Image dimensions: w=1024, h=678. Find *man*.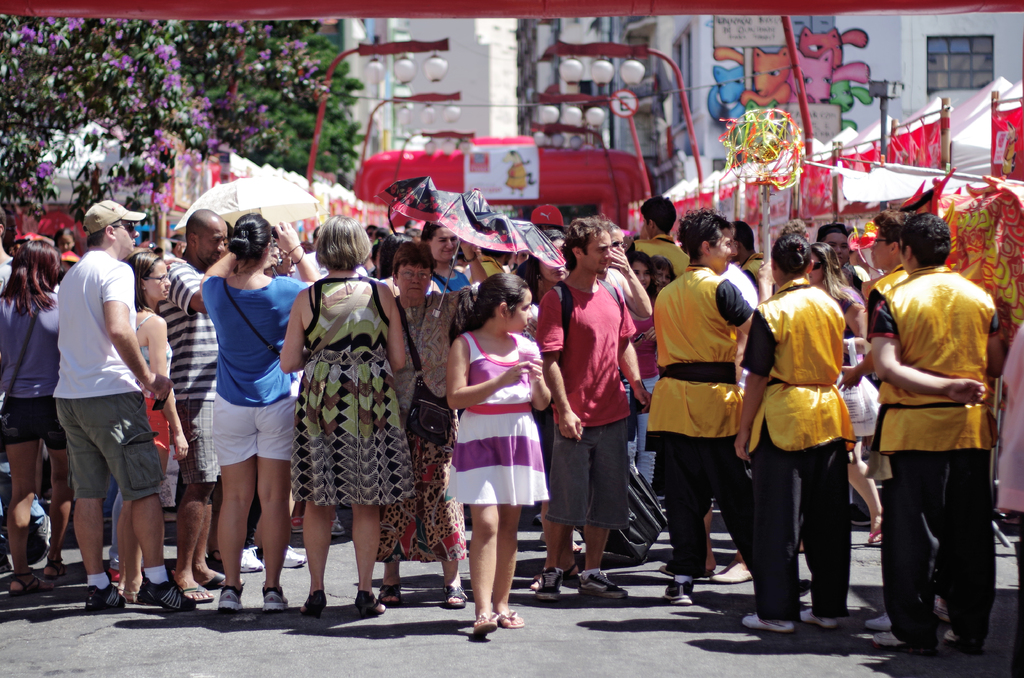
l=172, t=207, r=234, b=604.
